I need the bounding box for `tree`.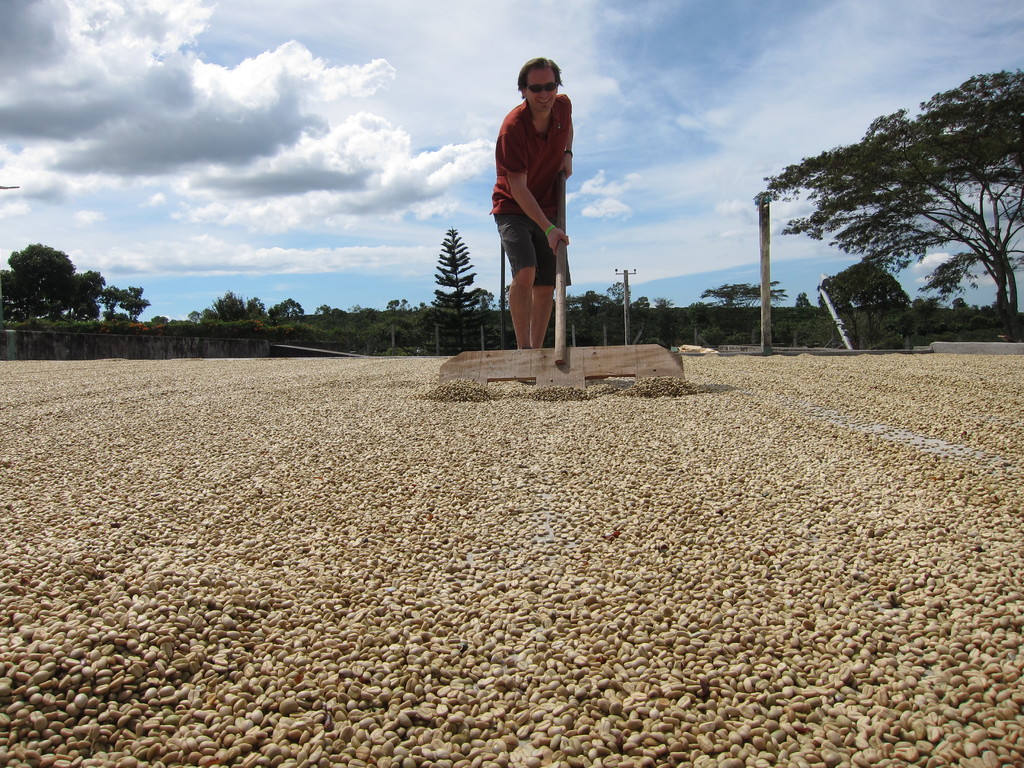
Here it is: locate(429, 226, 482, 359).
